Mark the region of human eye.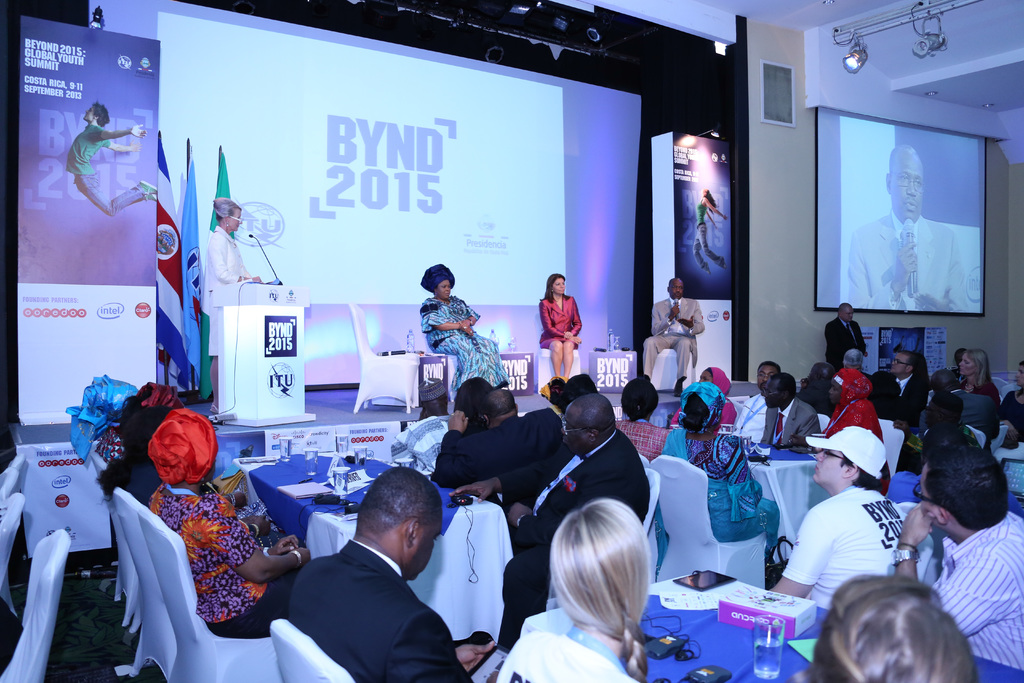
Region: (822,449,828,457).
